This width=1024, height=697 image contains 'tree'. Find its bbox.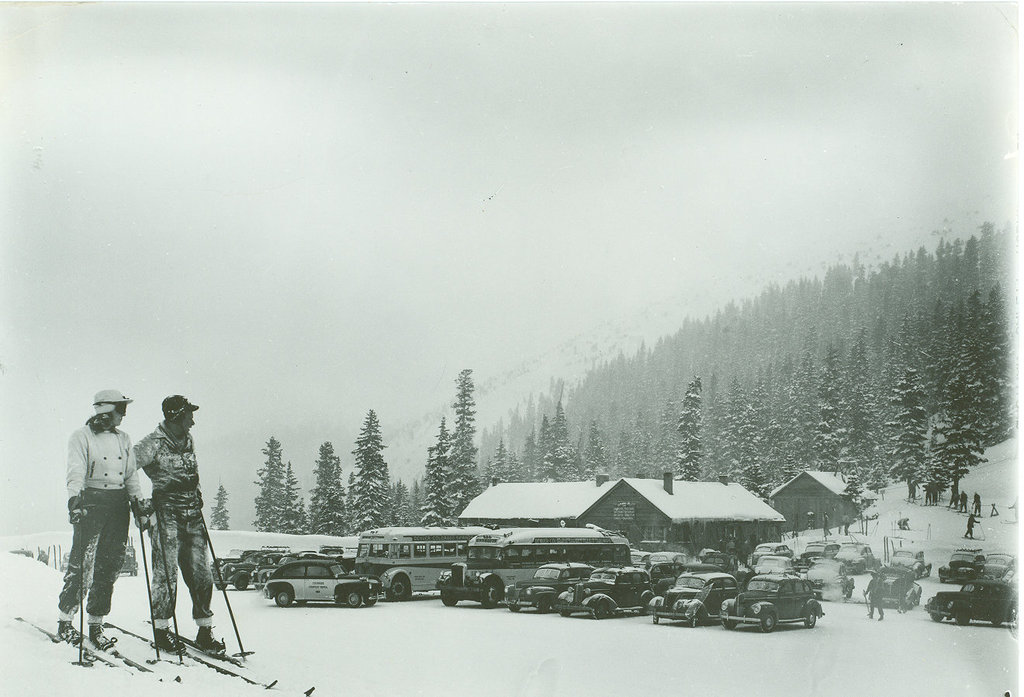
select_region(414, 484, 431, 522).
